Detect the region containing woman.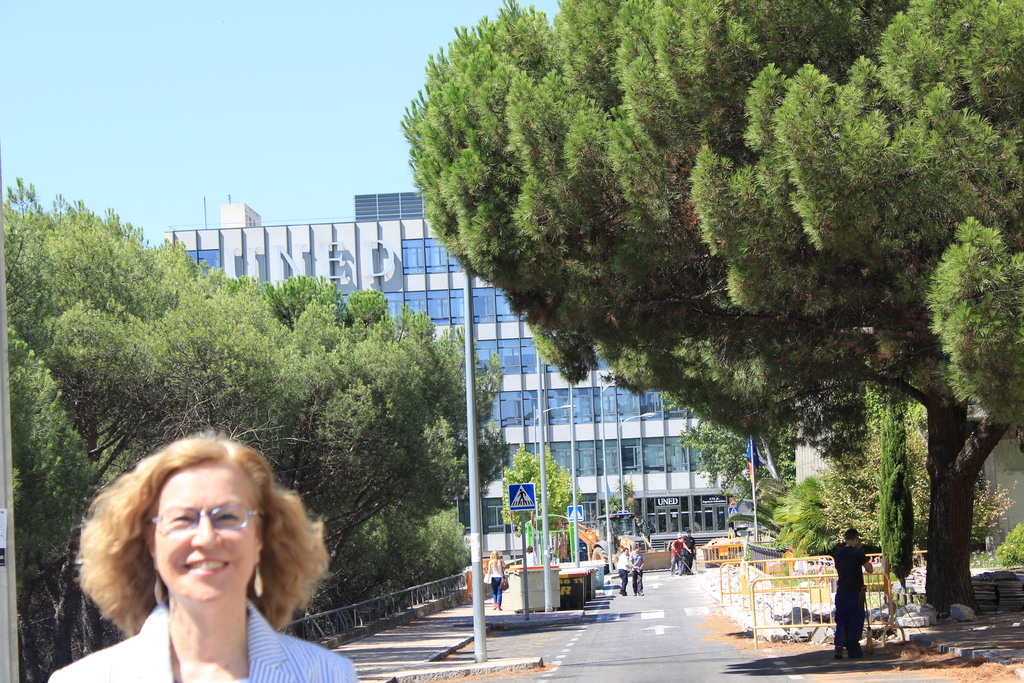
select_region(484, 541, 509, 613).
